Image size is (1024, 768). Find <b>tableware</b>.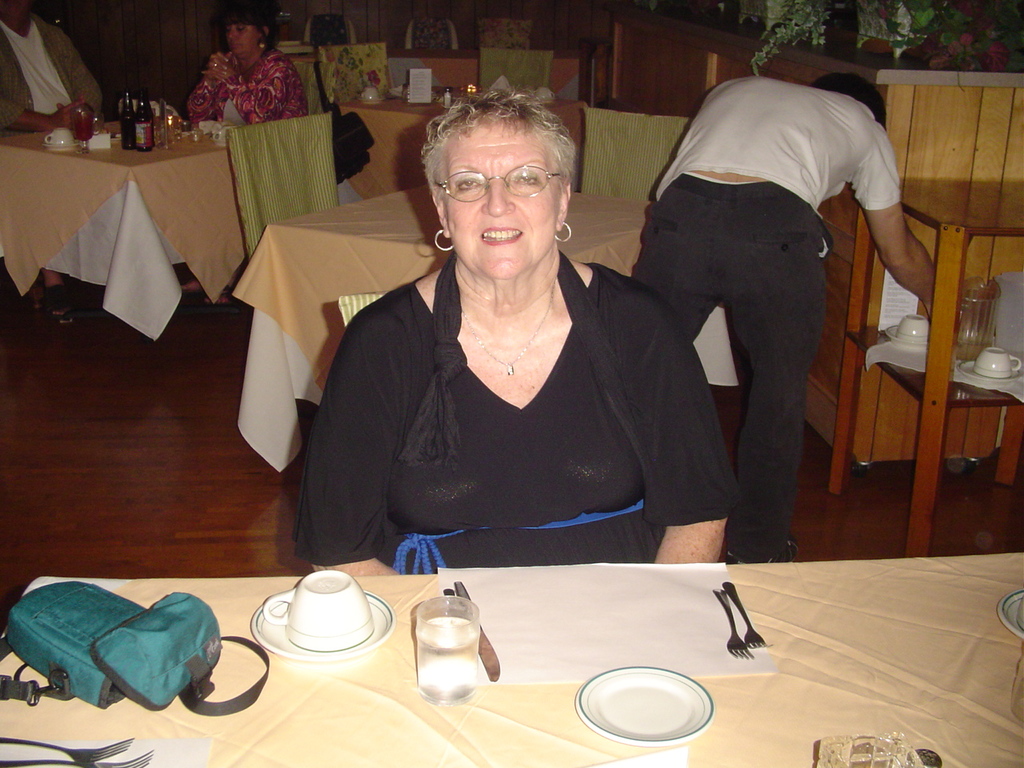
[712, 588, 752, 662].
